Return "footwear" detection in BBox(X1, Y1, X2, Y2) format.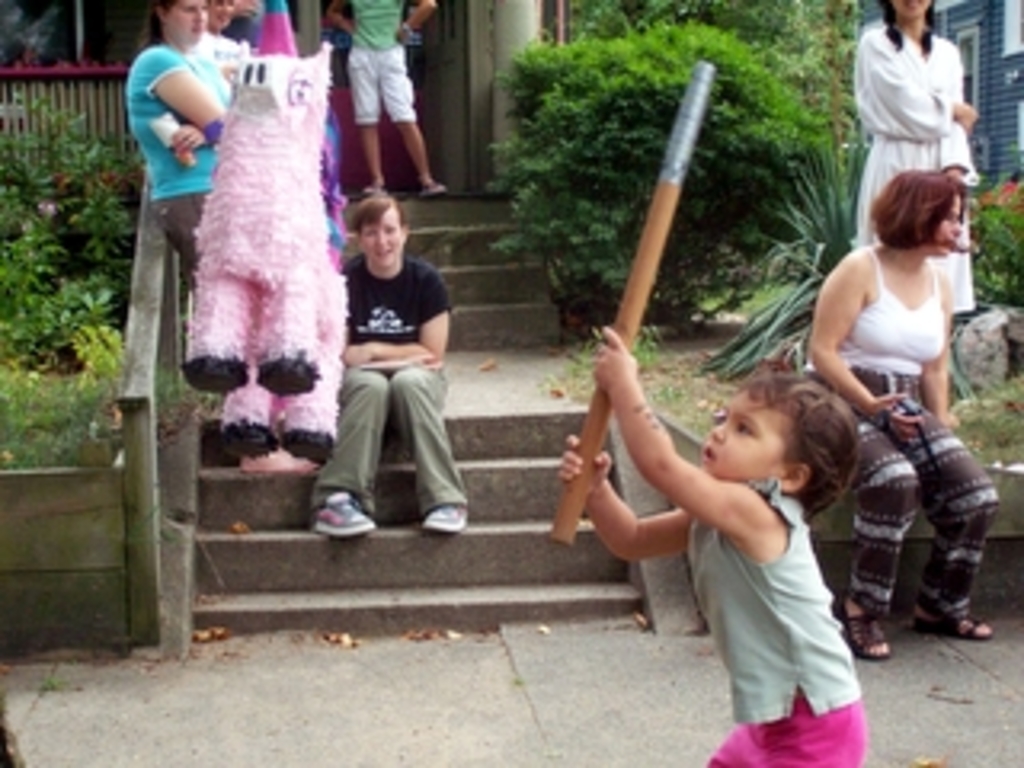
BBox(419, 493, 470, 538).
